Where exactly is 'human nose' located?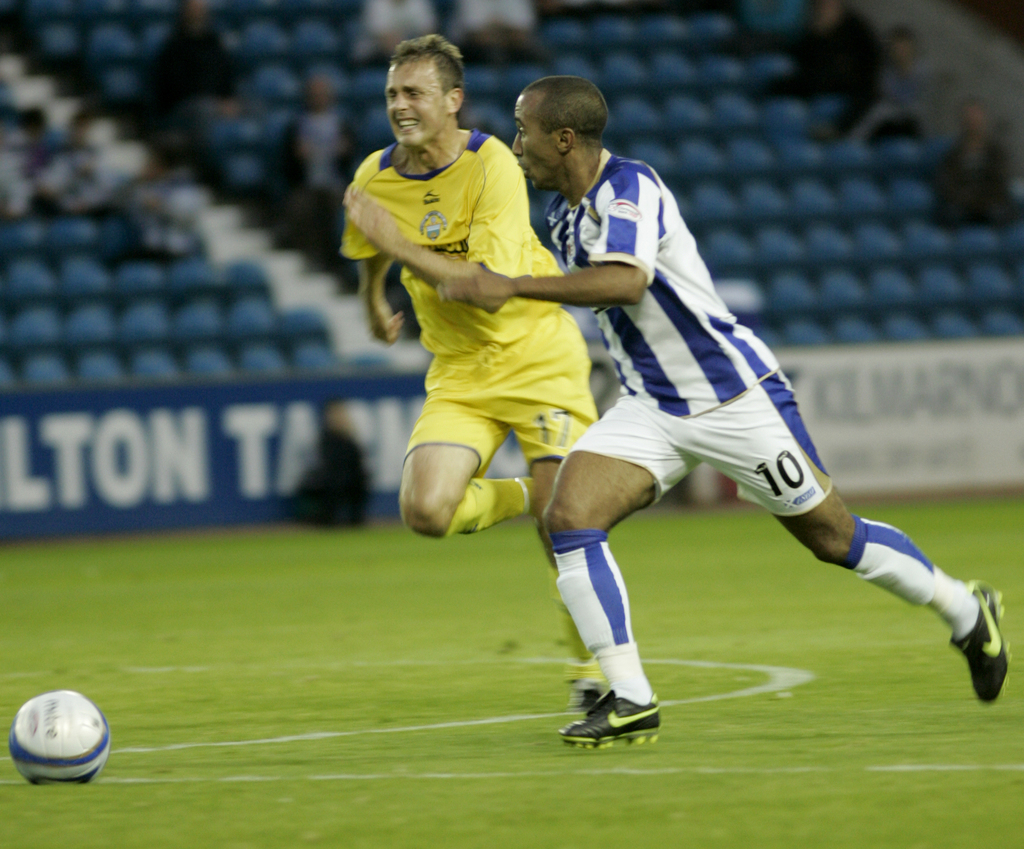
Its bounding box is locate(392, 94, 406, 115).
